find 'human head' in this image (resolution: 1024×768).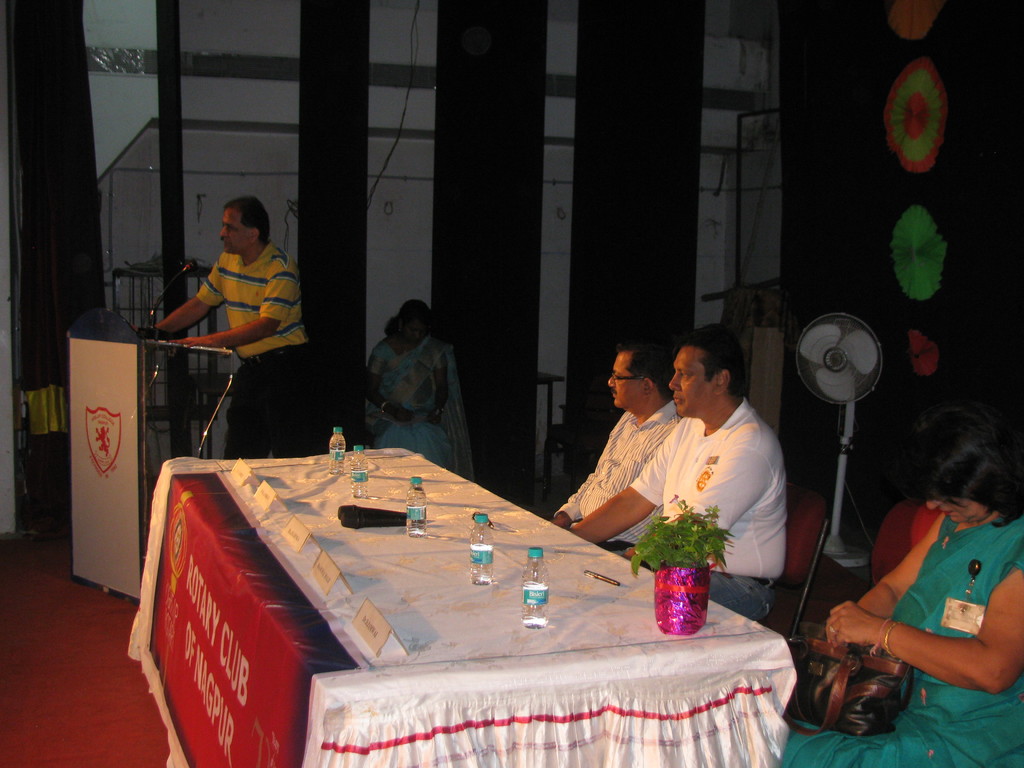
select_region(891, 408, 1019, 547).
